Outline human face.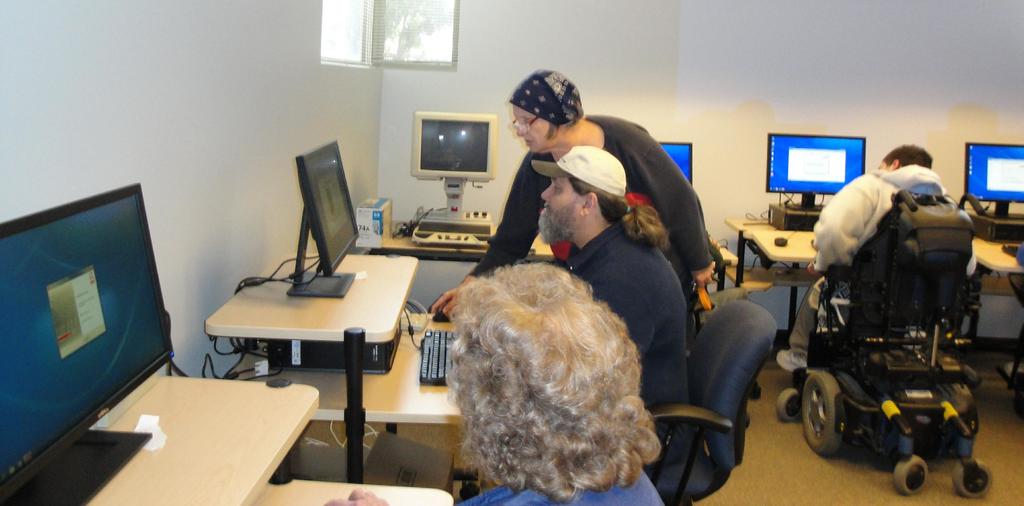
Outline: x1=514, y1=111, x2=556, y2=150.
